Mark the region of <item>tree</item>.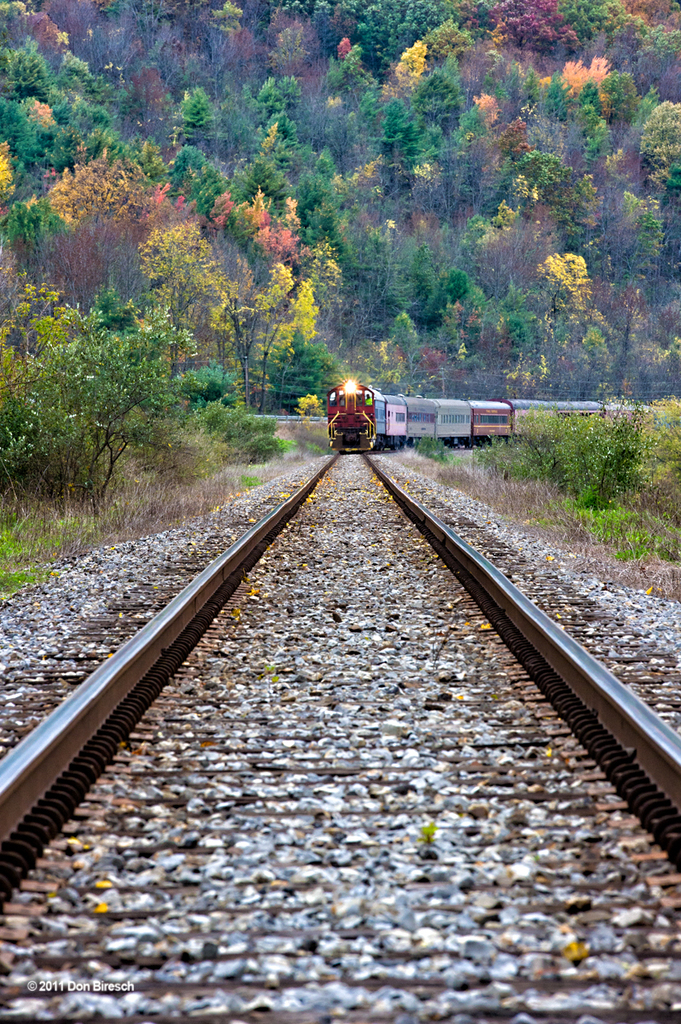
Region: pyautogui.locateOnScreen(0, 229, 87, 477).
